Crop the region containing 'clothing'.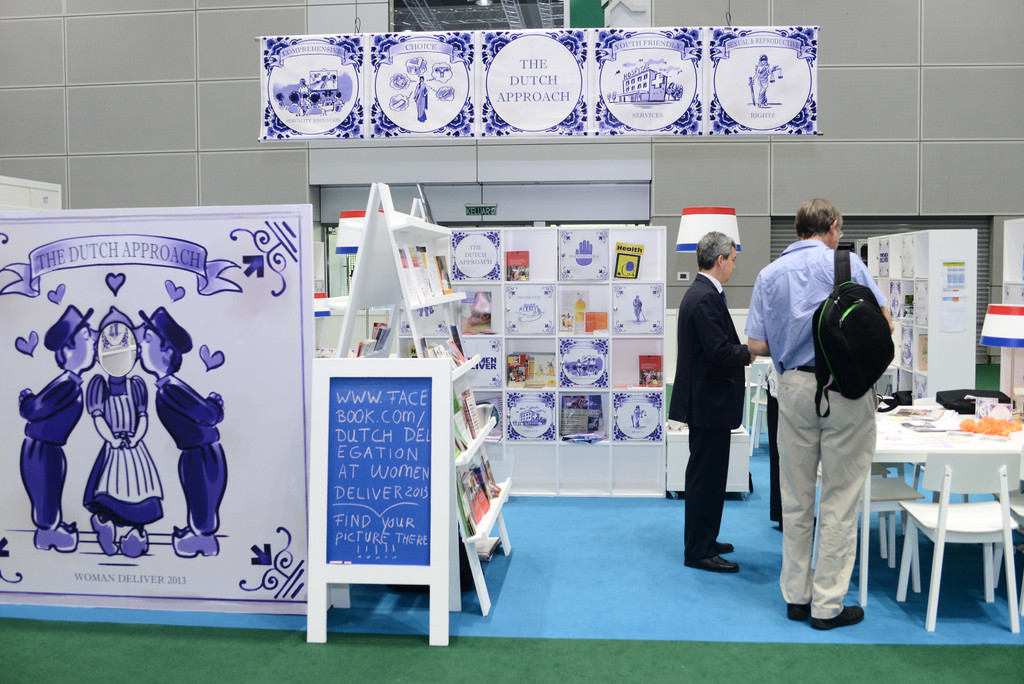
Crop region: crop(646, 279, 762, 553).
